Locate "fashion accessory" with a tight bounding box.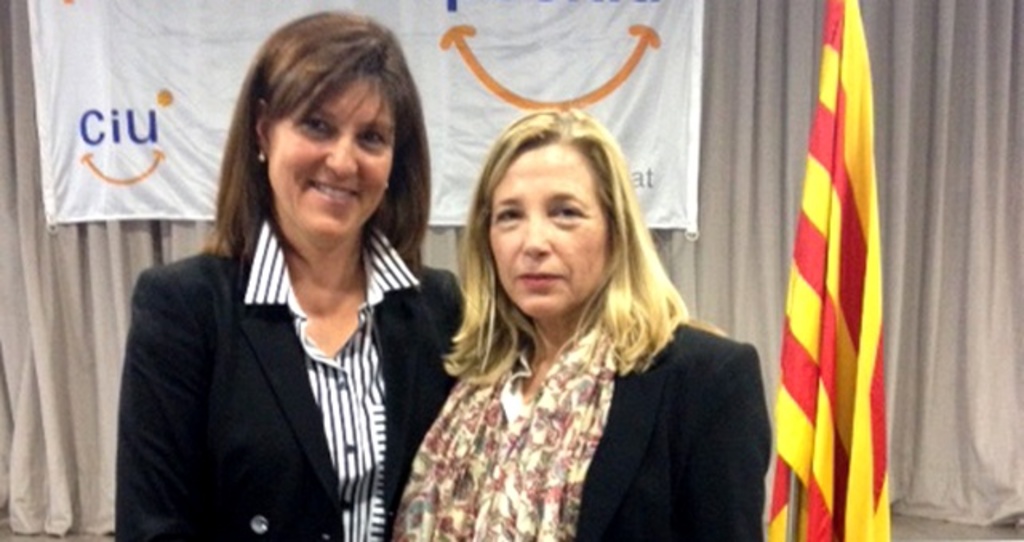
250/147/270/166.
